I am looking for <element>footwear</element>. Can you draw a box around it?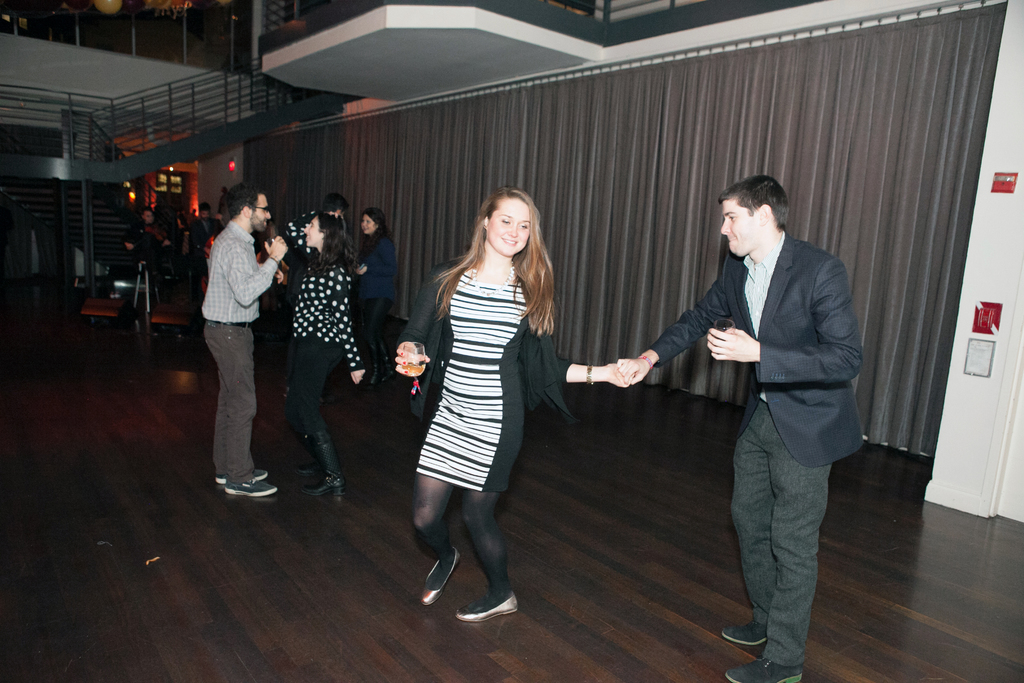
Sure, the bounding box is select_region(443, 547, 520, 631).
